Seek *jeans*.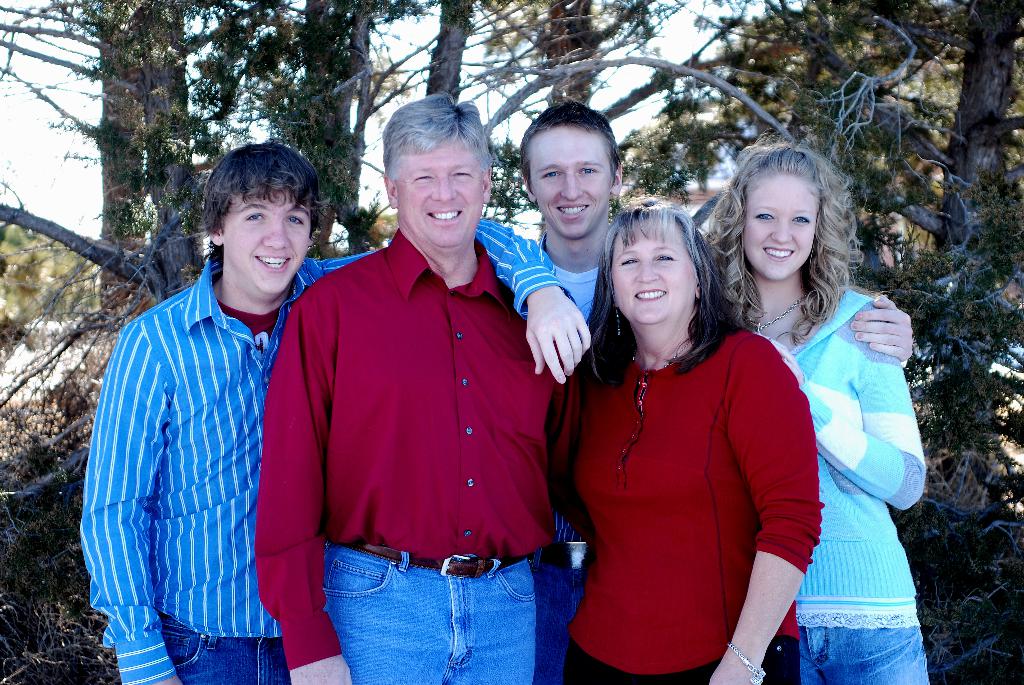
<box>539,544,580,684</box>.
